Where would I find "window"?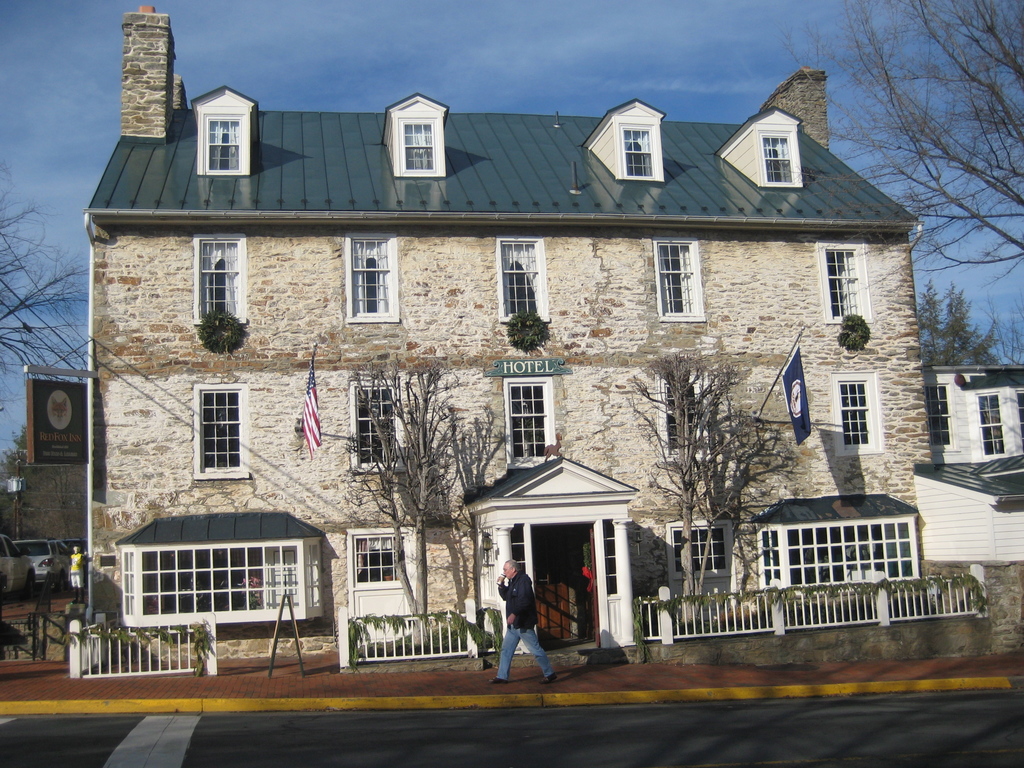
At (x1=191, y1=236, x2=252, y2=321).
